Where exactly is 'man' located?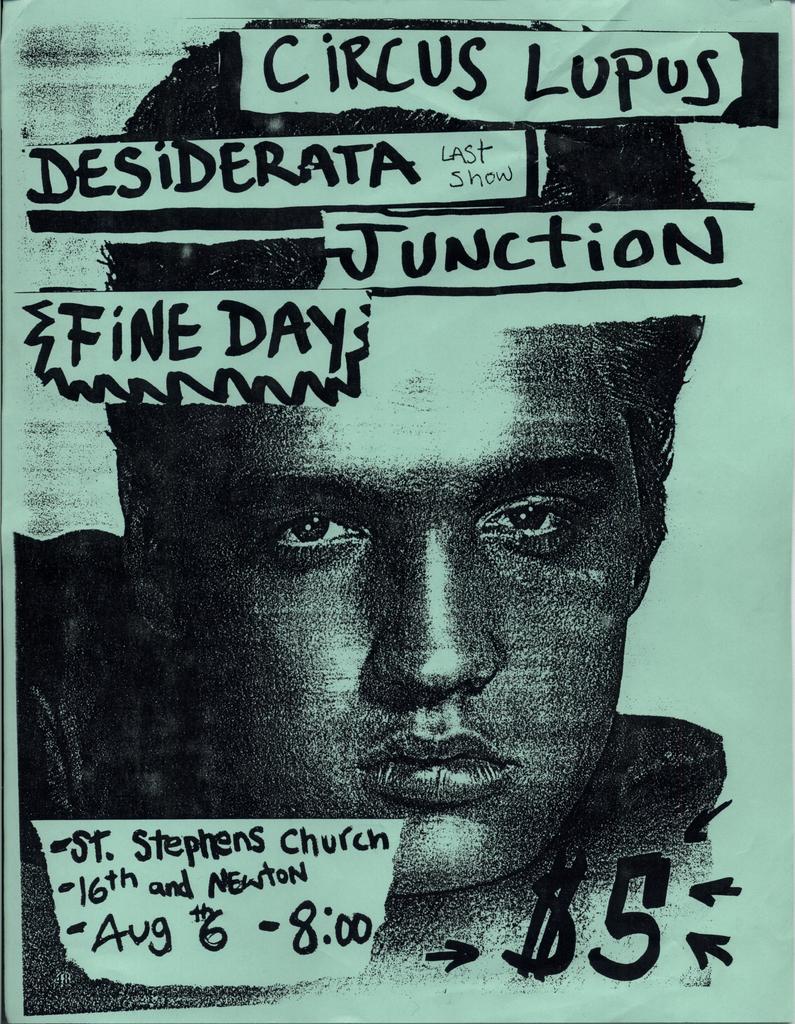
Its bounding box is 3,7,728,949.
